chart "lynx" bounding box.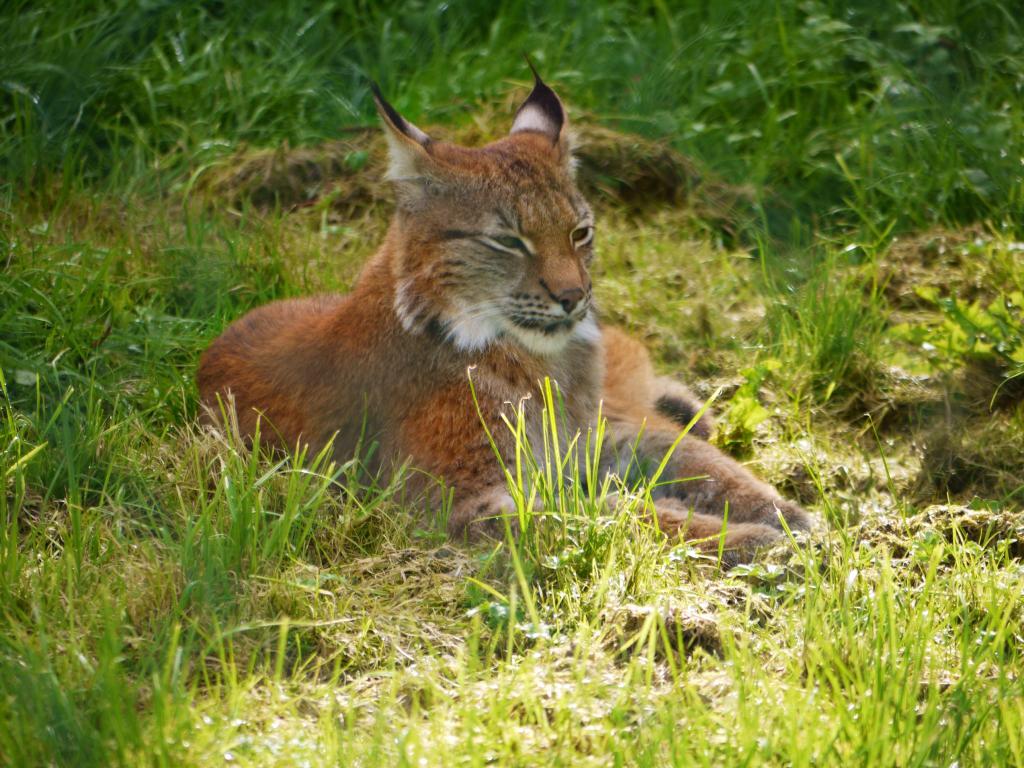
Charted: x1=189 y1=46 x2=812 y2=566.
